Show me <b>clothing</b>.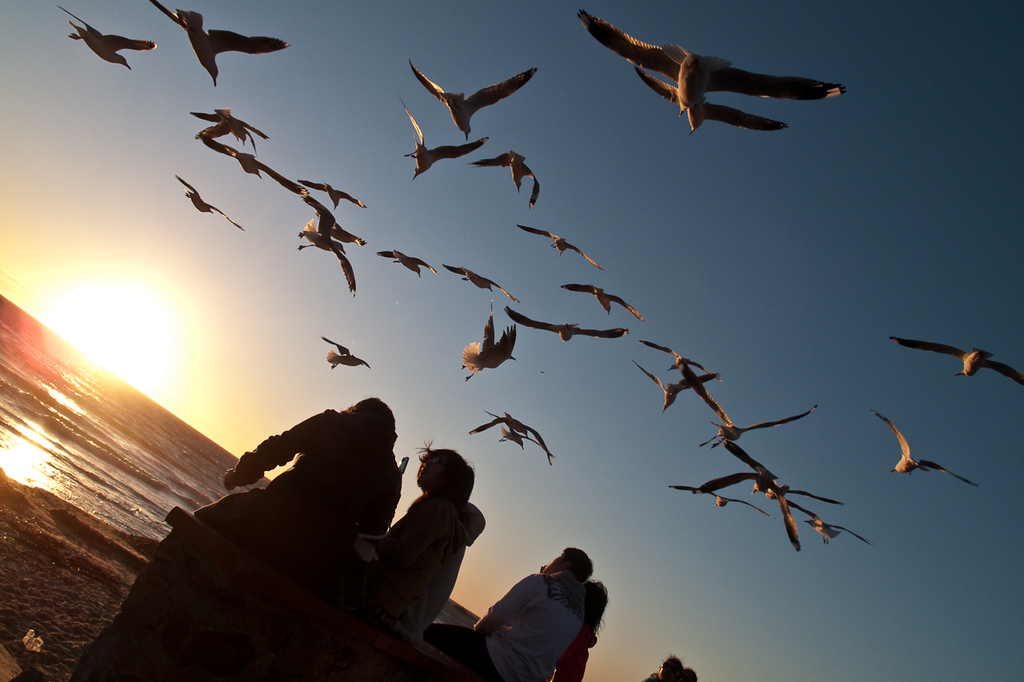
<b>clothing</b> is here: bbox=(541, 632, 591, 681).
